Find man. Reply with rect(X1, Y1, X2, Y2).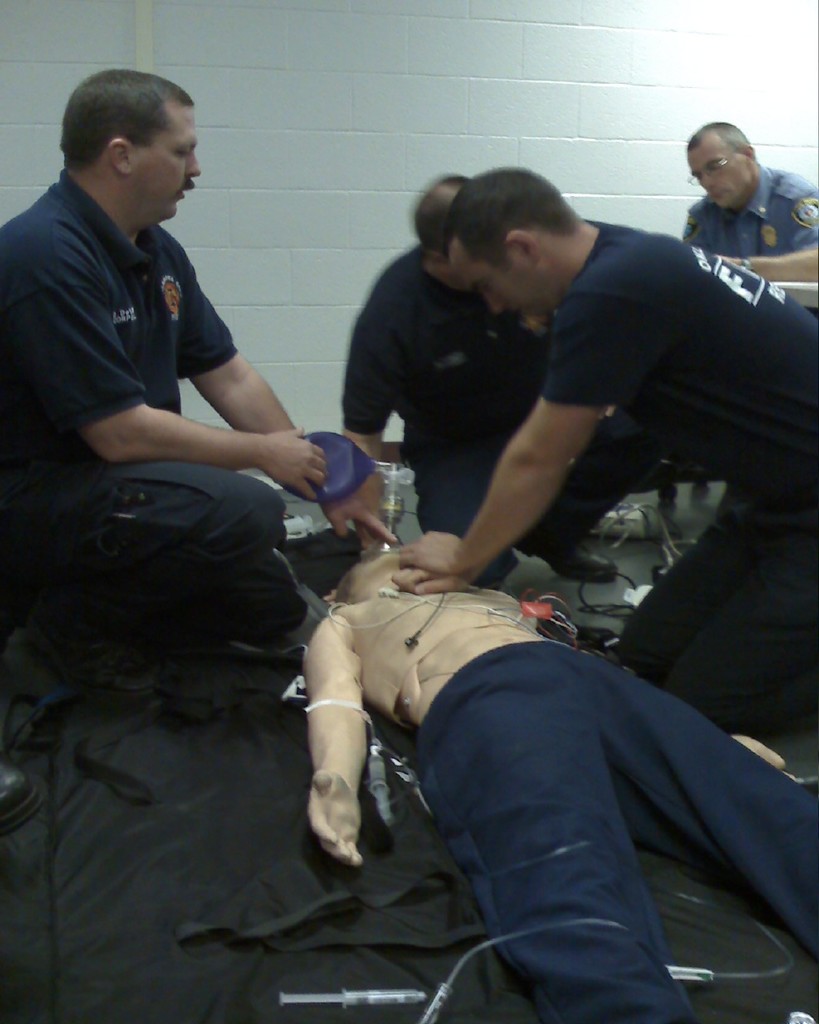
rect(391, 170, 818, 735).
